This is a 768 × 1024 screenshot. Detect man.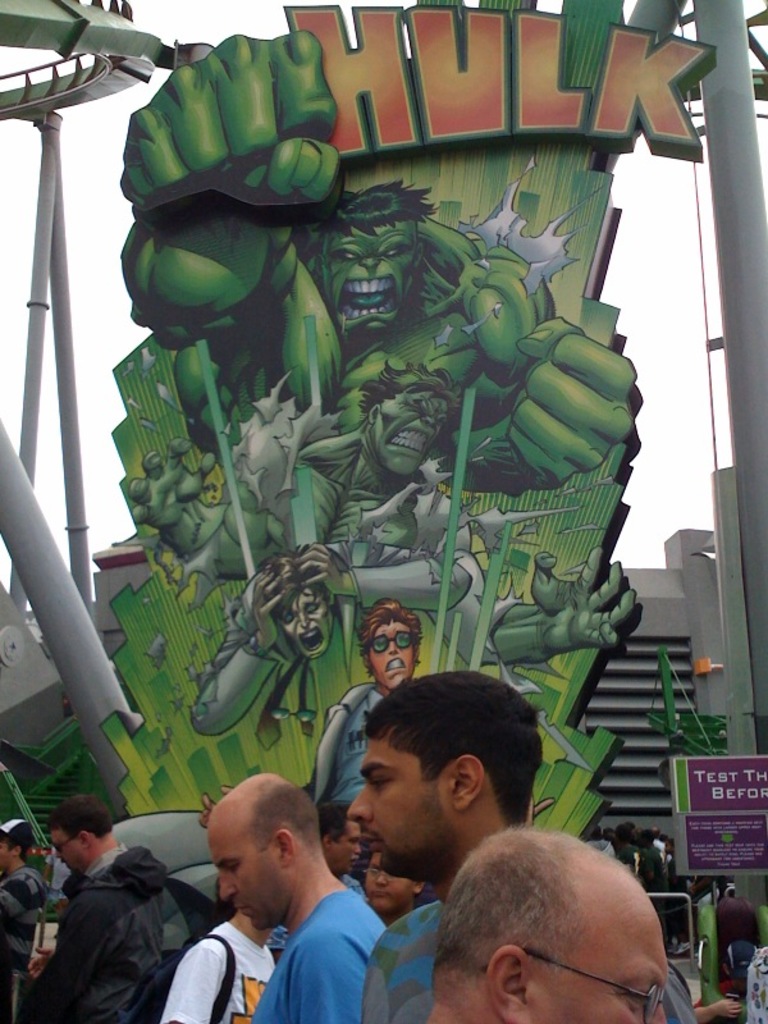
Rect(0, 815, 50, 968).
